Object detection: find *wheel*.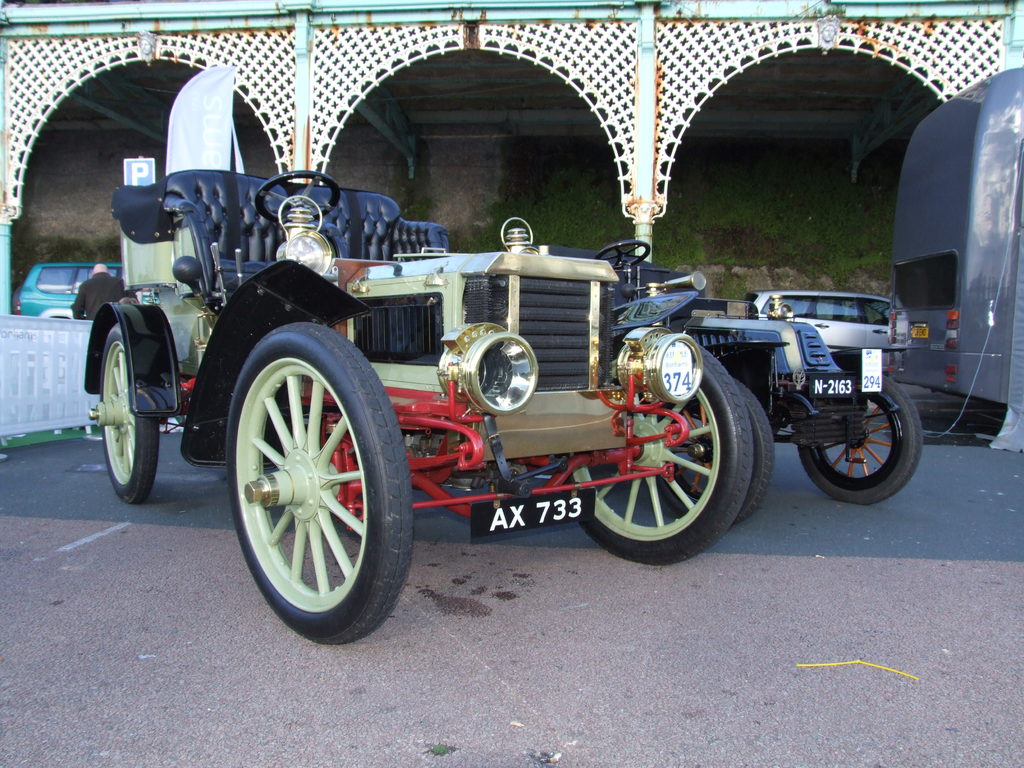
locate(653, 376, 772, 524).
